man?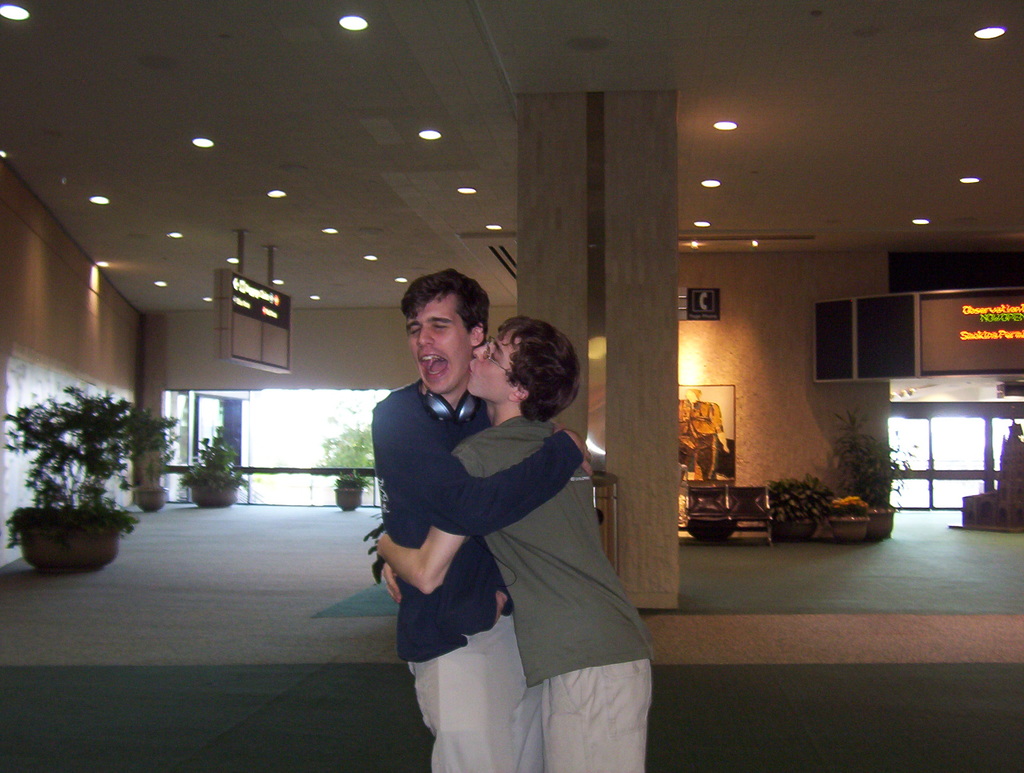
locate(360, 314, 652, 772)
